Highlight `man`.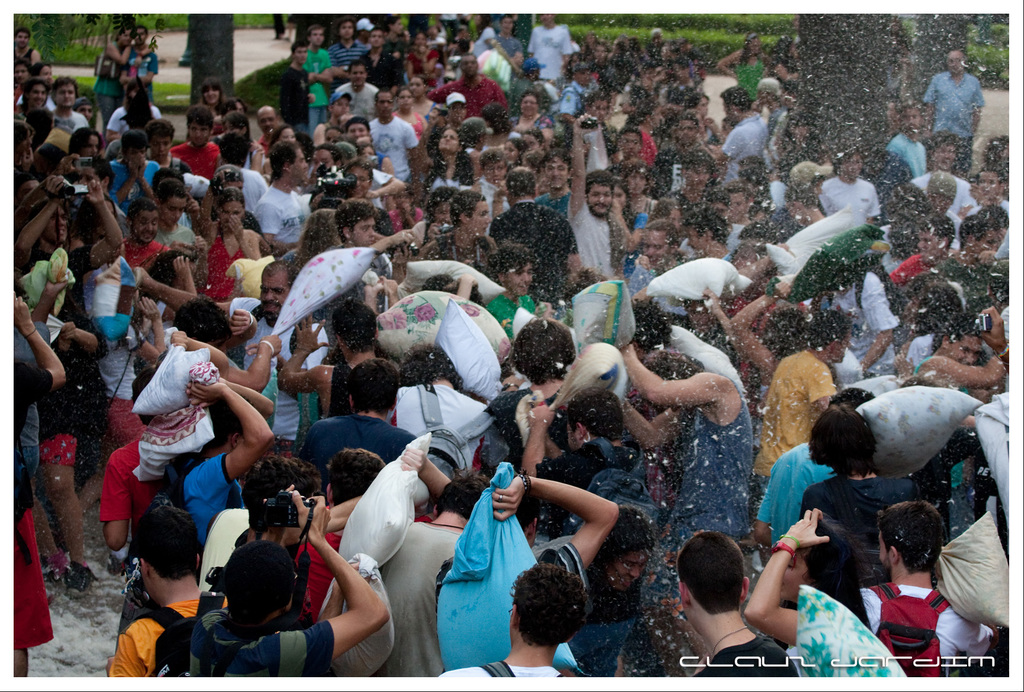
Highlighted region: 495:474:618:586.
